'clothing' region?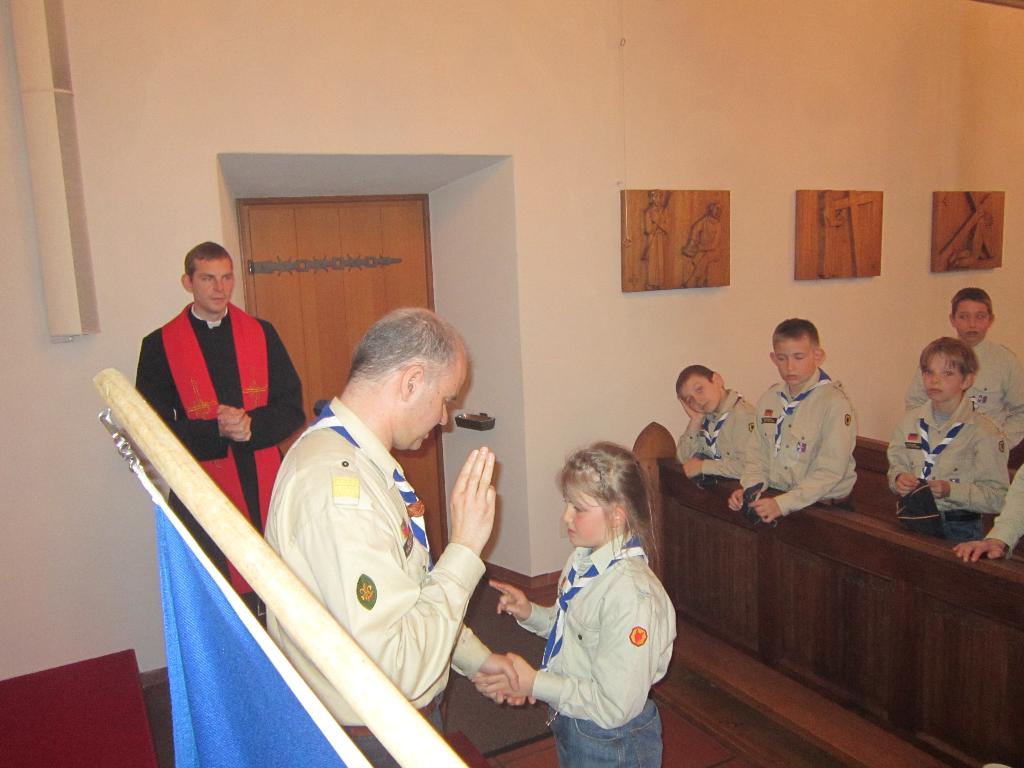
box=[728, 362, 856, 527]
